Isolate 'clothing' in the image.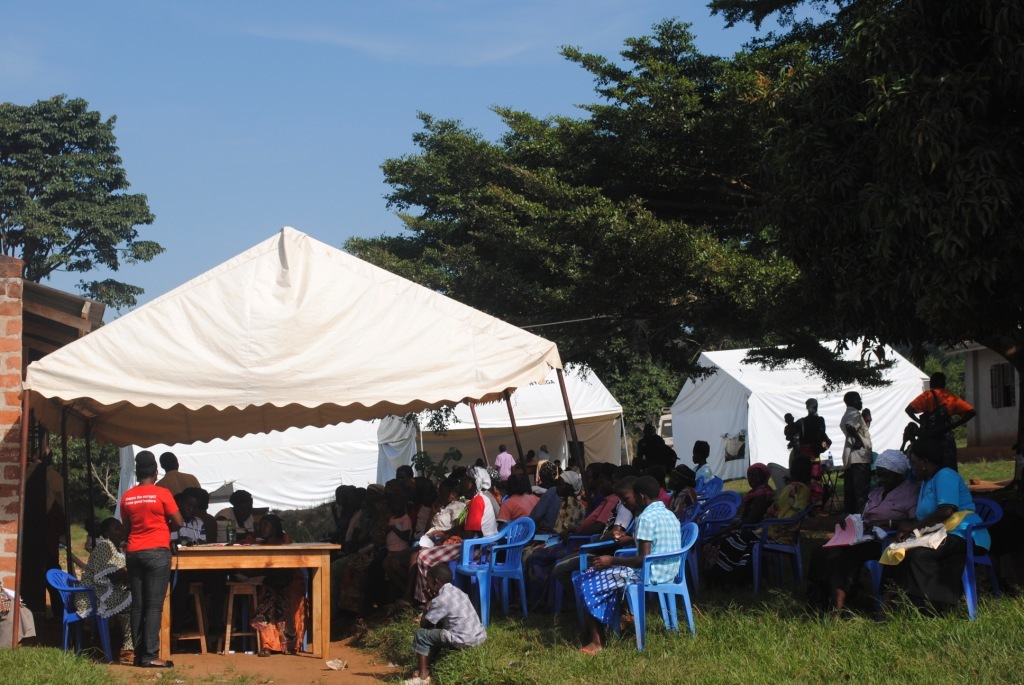
Isolated region: BBox(799, 412, 821, 469).
